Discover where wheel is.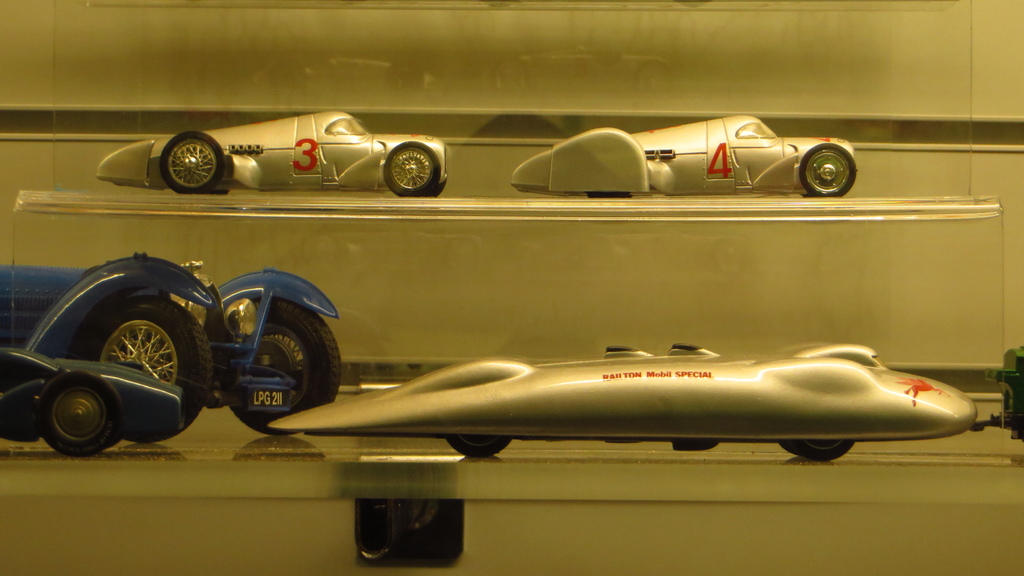
Discovered at [x1=383, y1=141, x2=441, y2=198].
